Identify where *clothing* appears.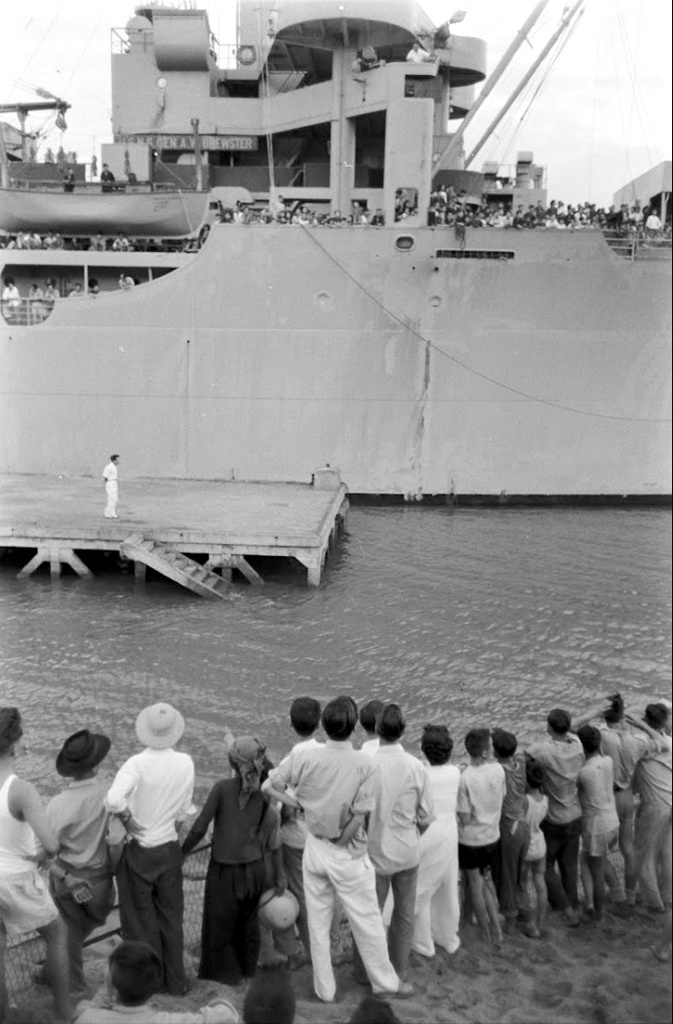
Appears at locate(35, 772, 118, 938).
